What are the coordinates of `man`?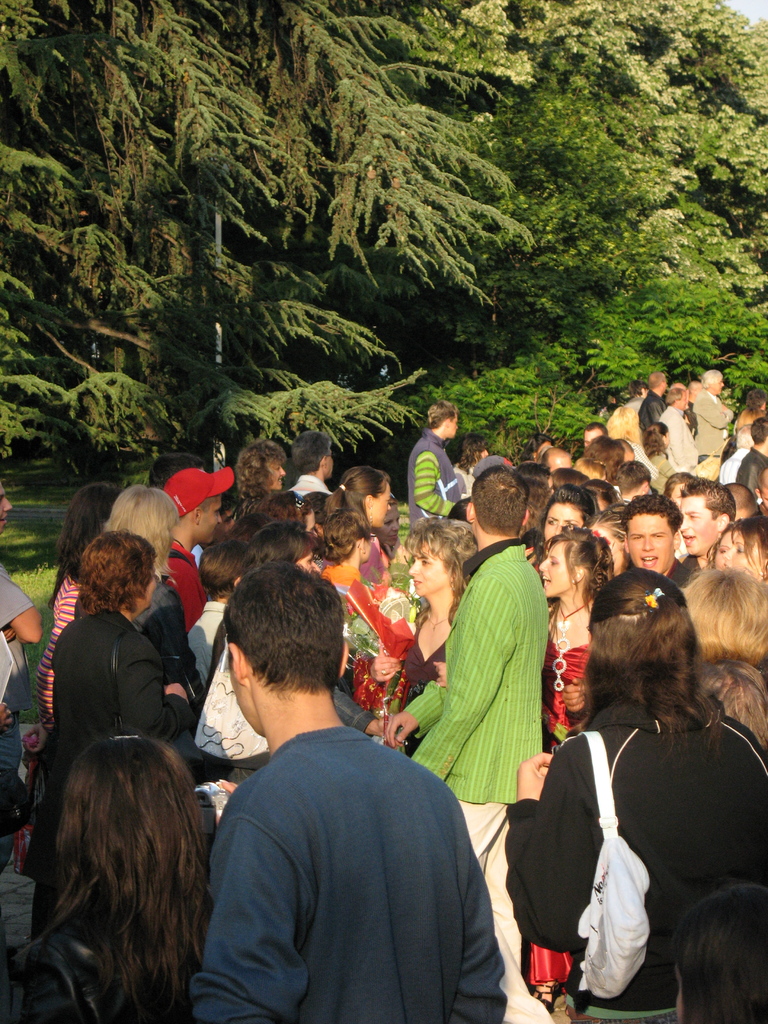
{"left": 179, "top": 584, "right": 503, "bottom": 1016}.
